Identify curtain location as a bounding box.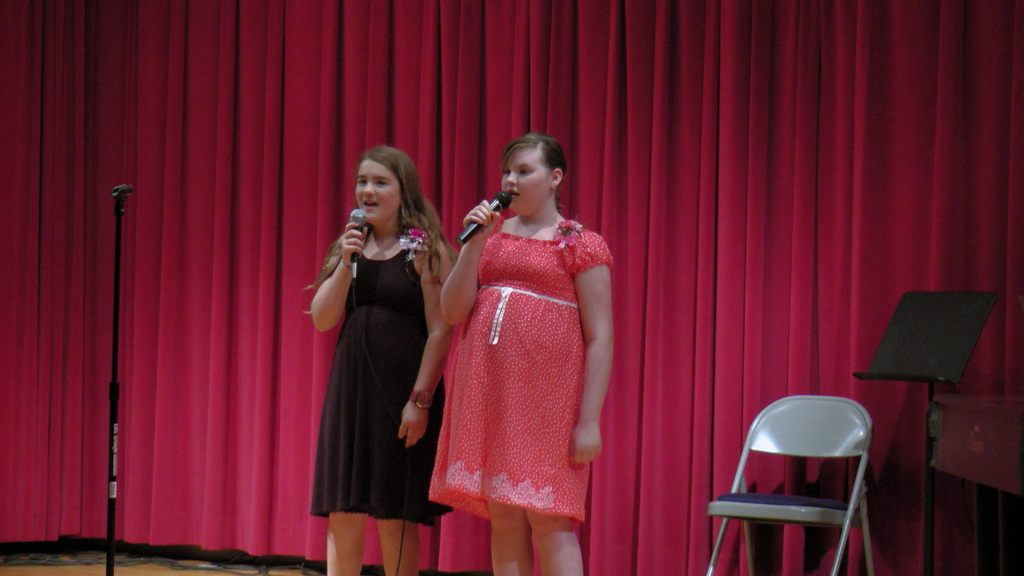
<bbox>0, 0, 1023, 575</bbox>.
